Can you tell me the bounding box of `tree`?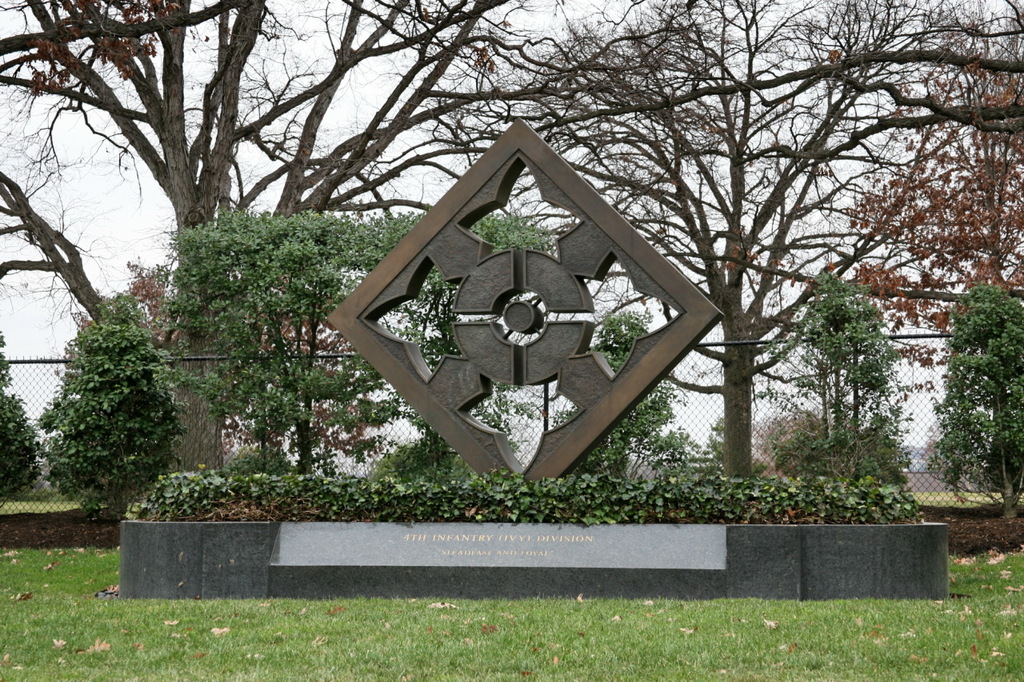
<bbox>558, 305, 666, 469</bbox>.
